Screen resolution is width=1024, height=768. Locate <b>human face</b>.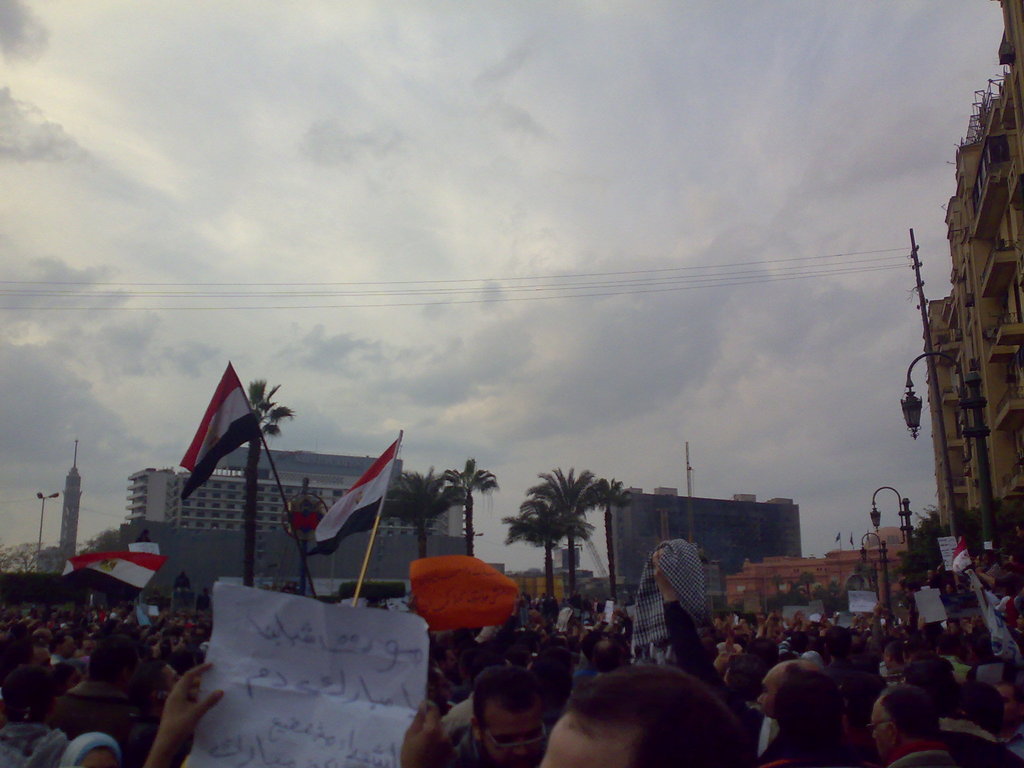
[868, 697, 893, 763].
